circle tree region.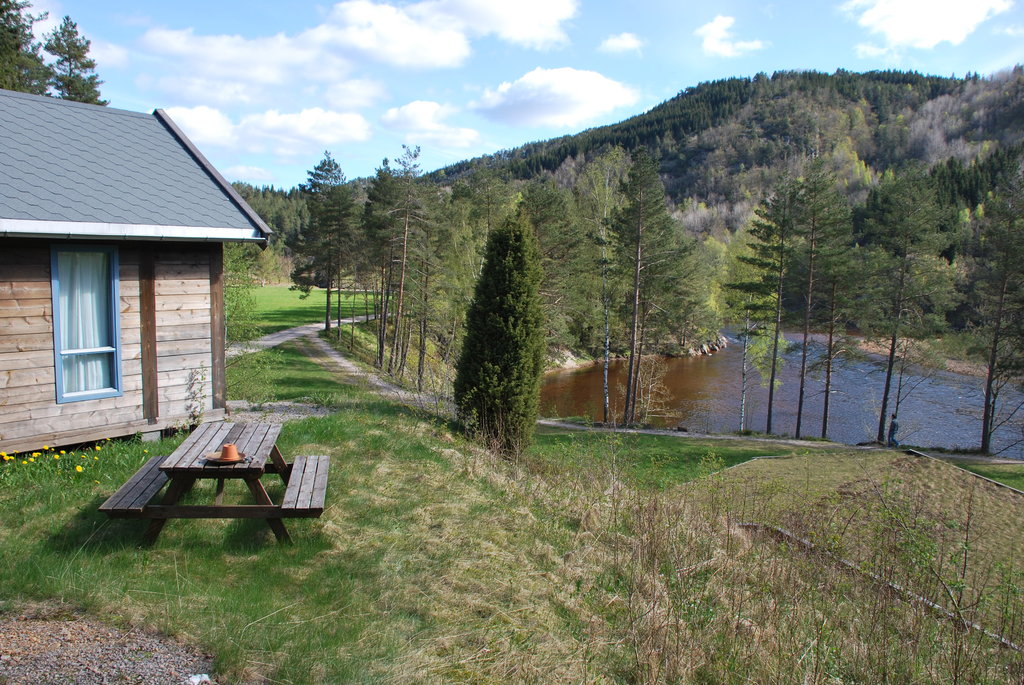
Region: crop(0, 0, 56, 96).
